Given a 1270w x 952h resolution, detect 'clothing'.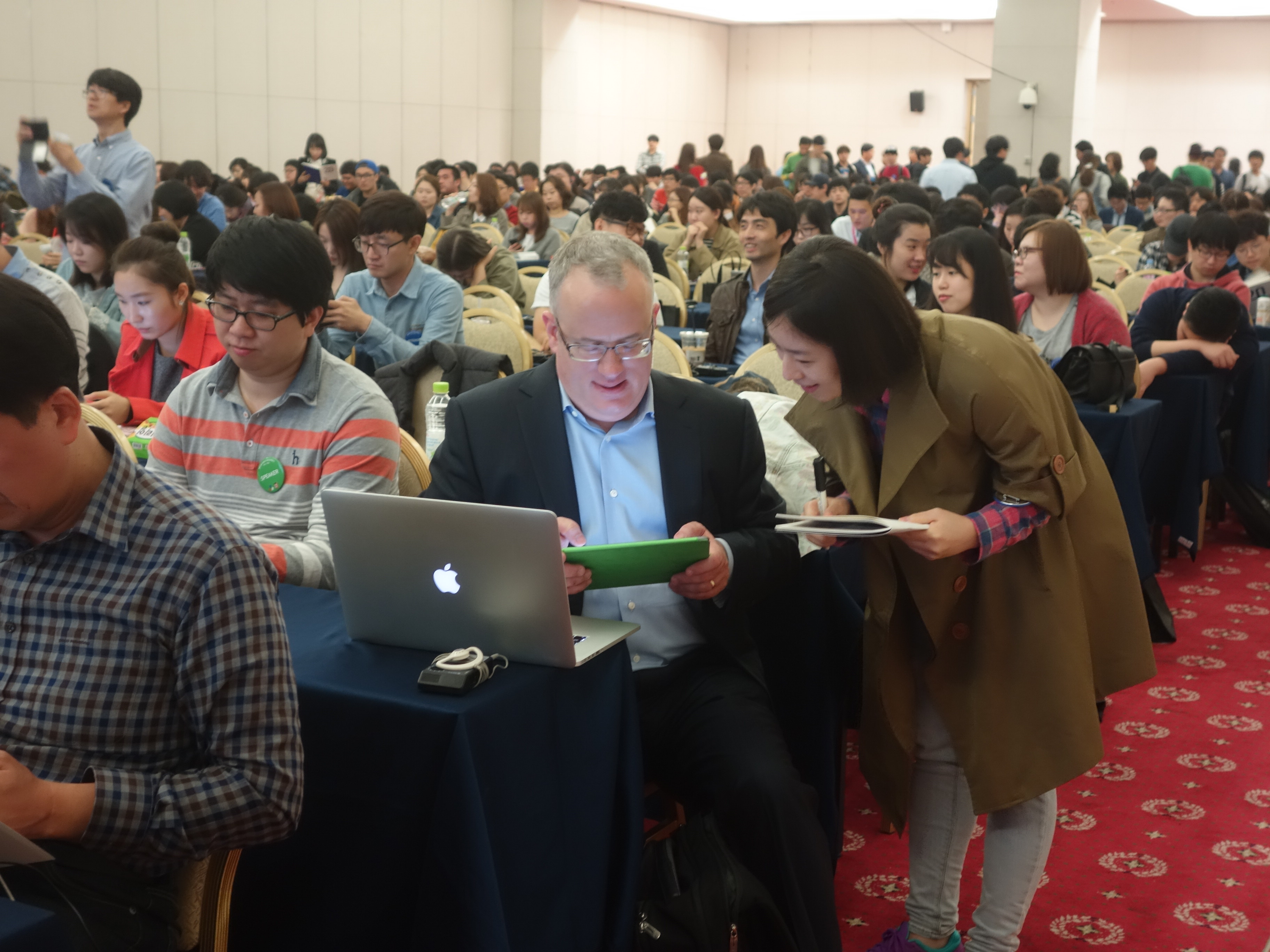
<region>156, 73, 179, 84</region>.
